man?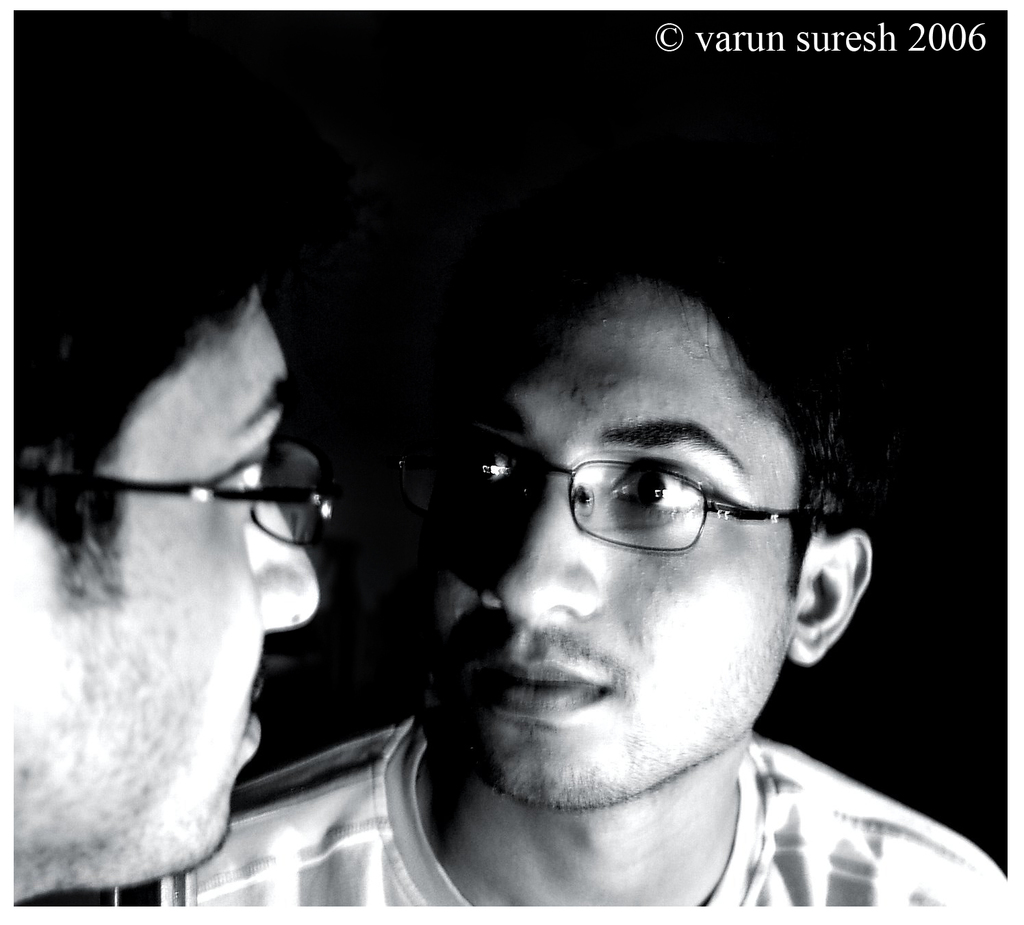
select_region(0, 196, 360, 924)
